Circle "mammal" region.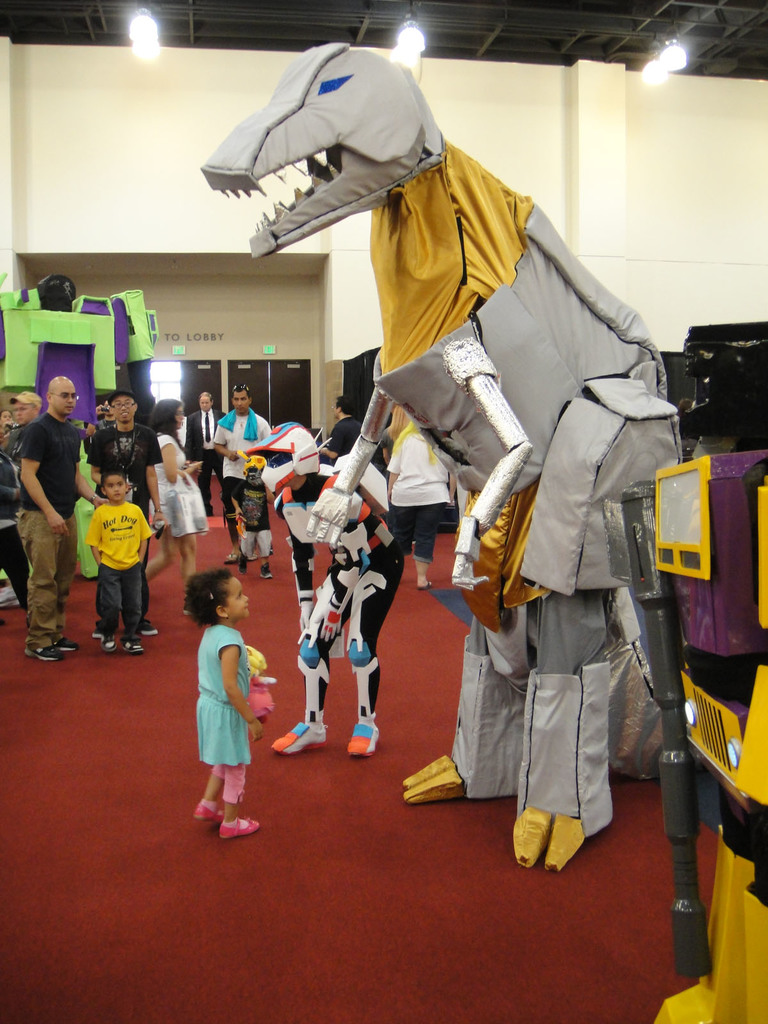
Region: crop(236, 422, 403, 756).
